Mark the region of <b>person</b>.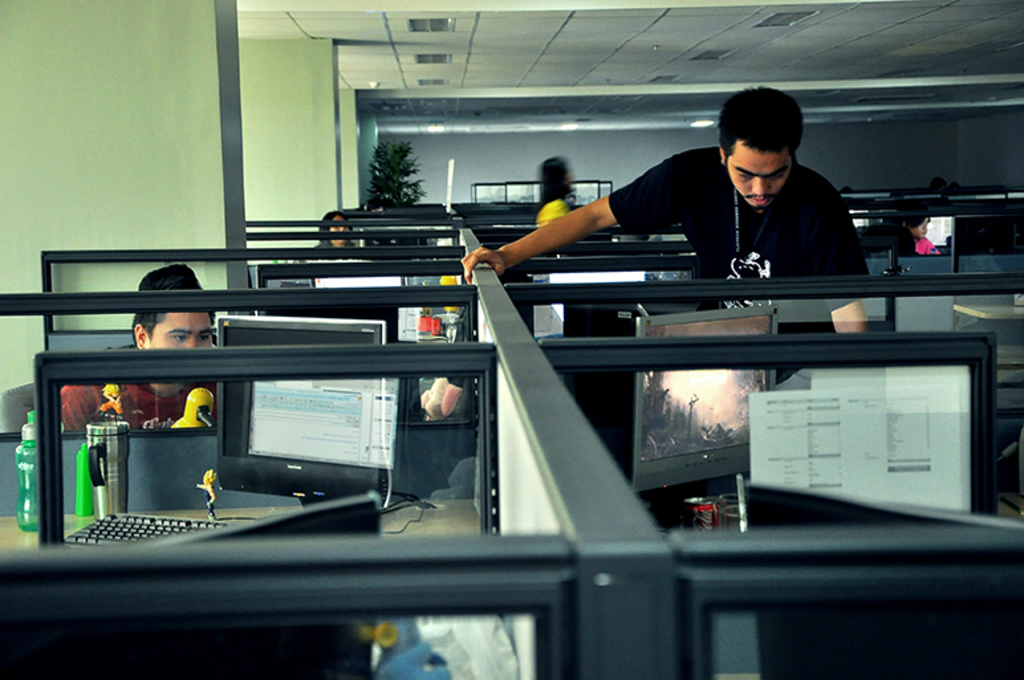
Region: box(313, 209, 358, 253).
